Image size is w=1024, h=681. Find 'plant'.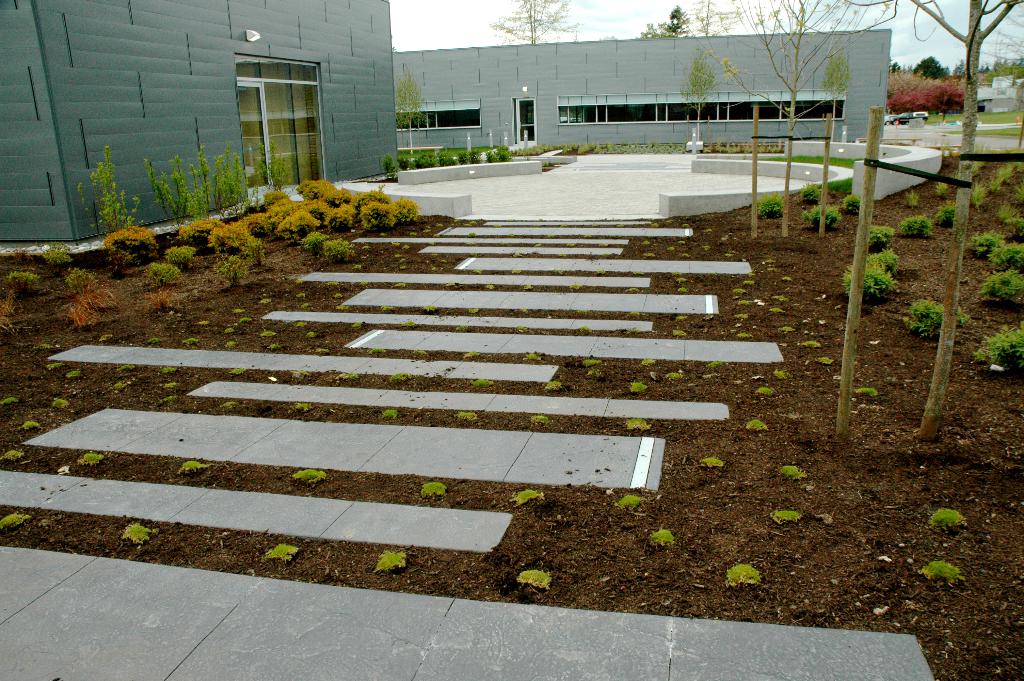
bbox=[383, 197, 417, 220].
